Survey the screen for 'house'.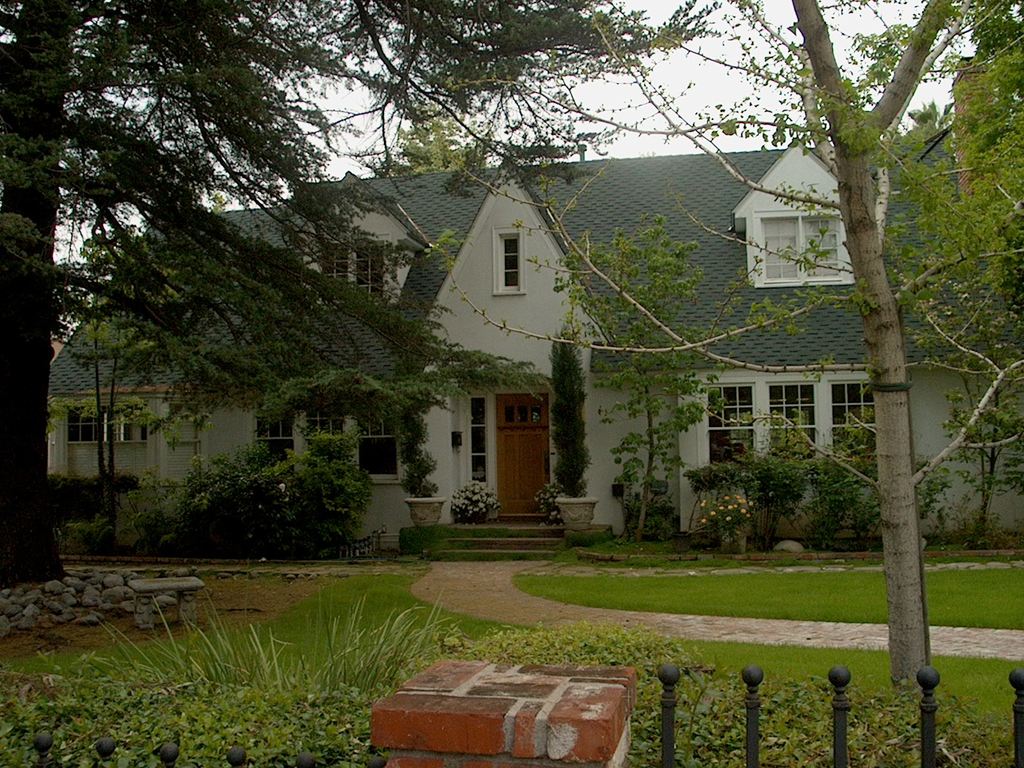
Survey found: {"x1": 55, "y1": 154, "x2": 1023, "y2": 555}.
